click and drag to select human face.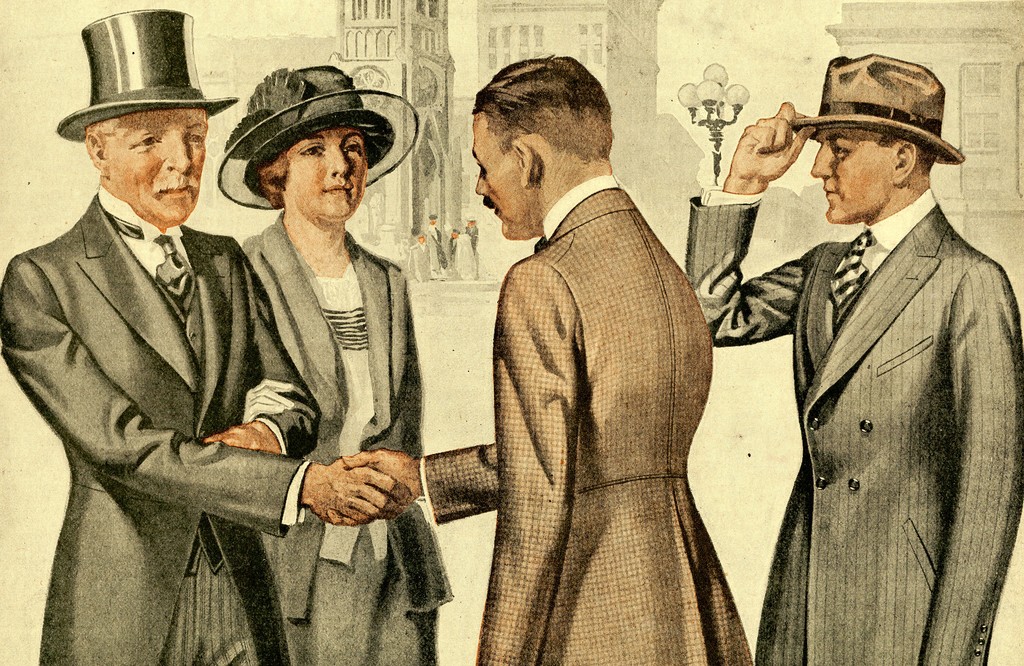
Selection: x1=474, y1=113, x2=536, y2=243.
